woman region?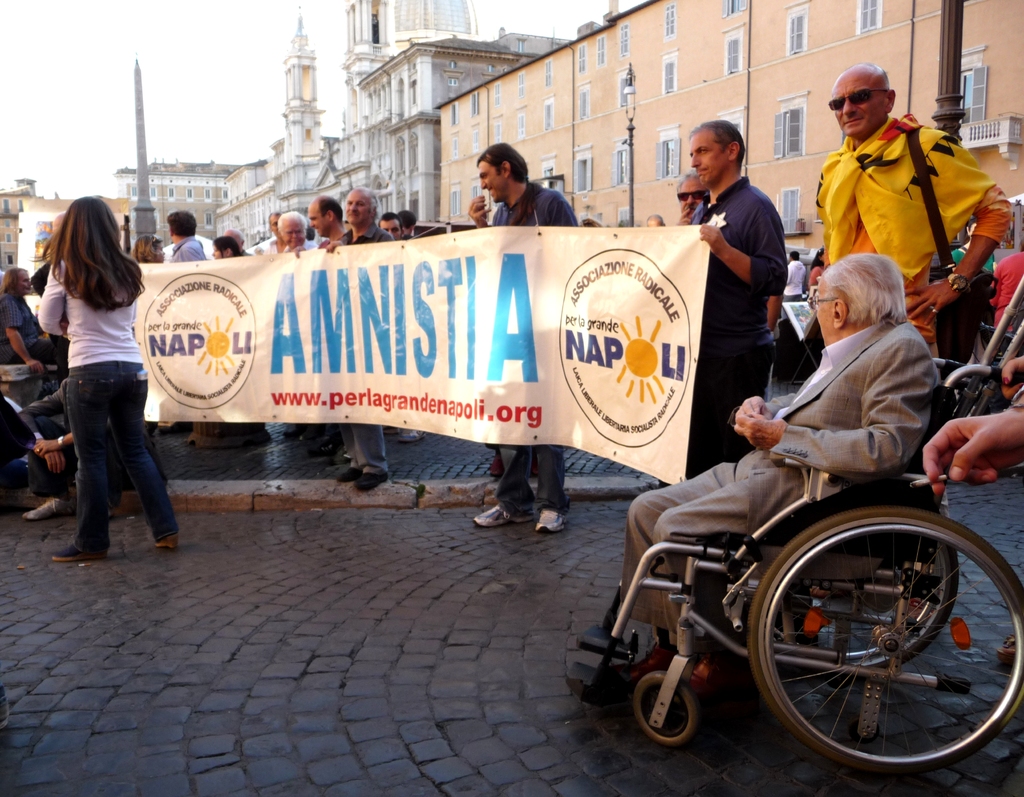
[left=36, top=198, right=177, bottom=565]
